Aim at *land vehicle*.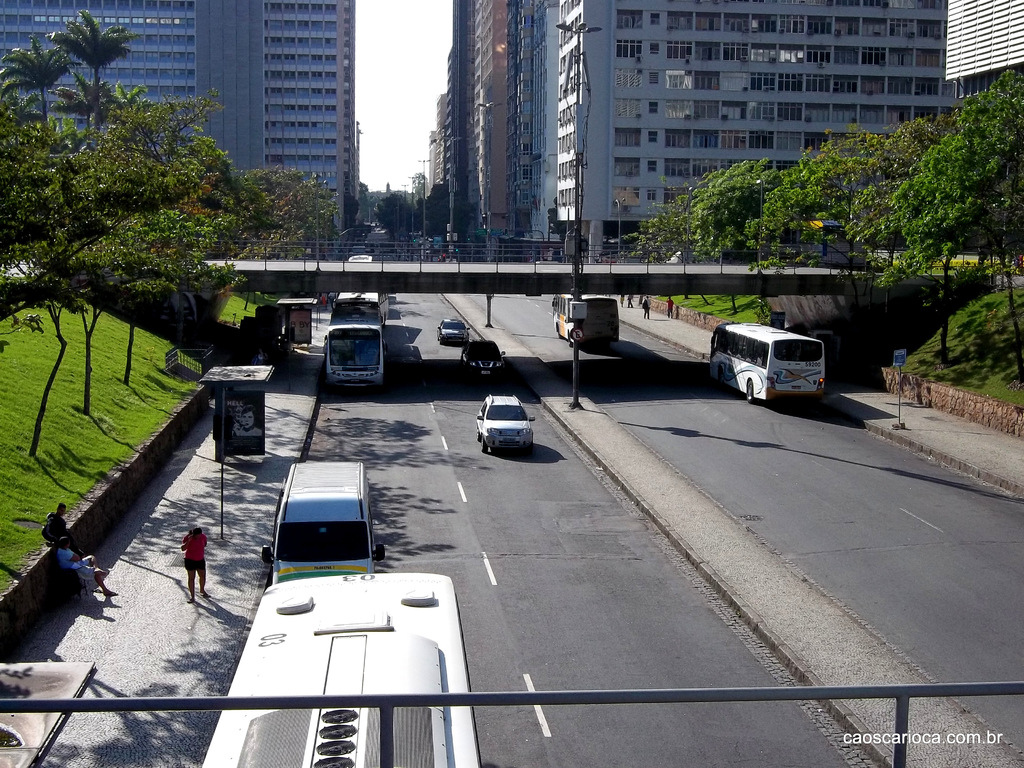
Aimed at x1=202, y1=570, x2=481, y2=767.
